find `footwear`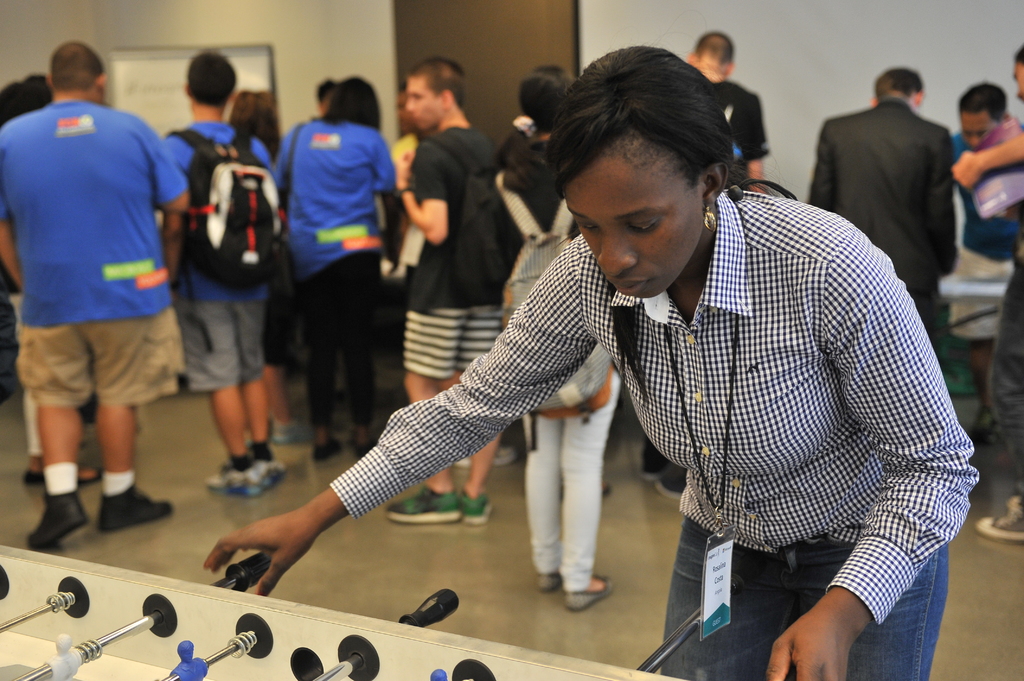
pyautogui.locateOnScreen(102, 481, 175, 536)
